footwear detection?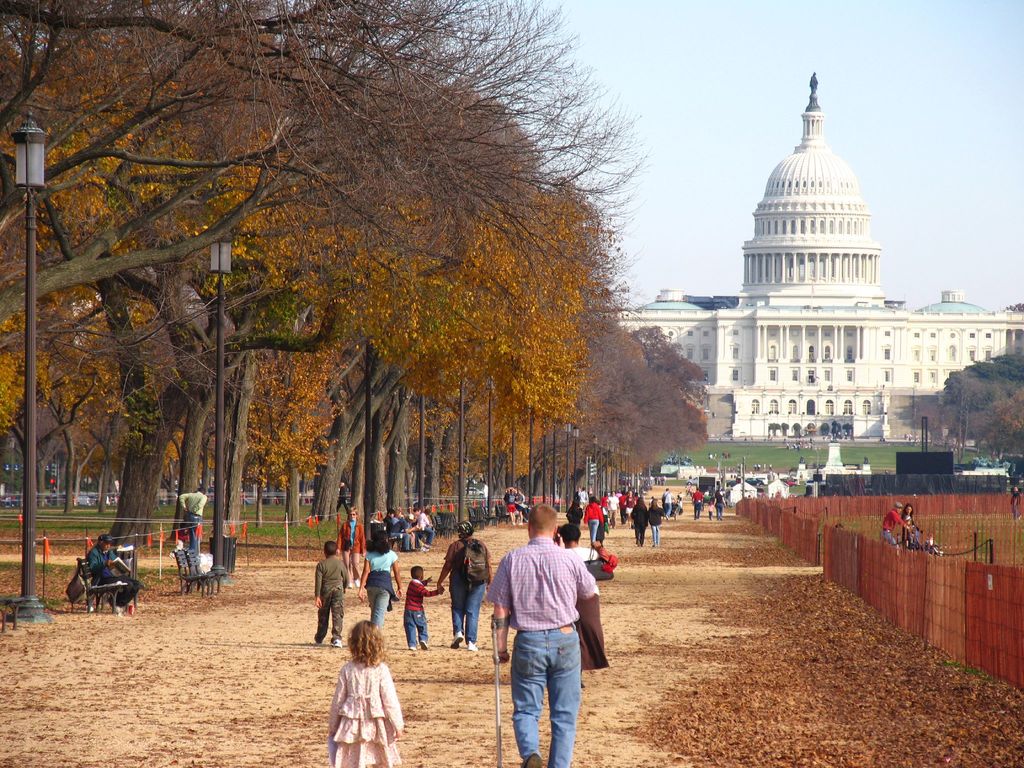
bbox=(635, 539, 640, 547)
